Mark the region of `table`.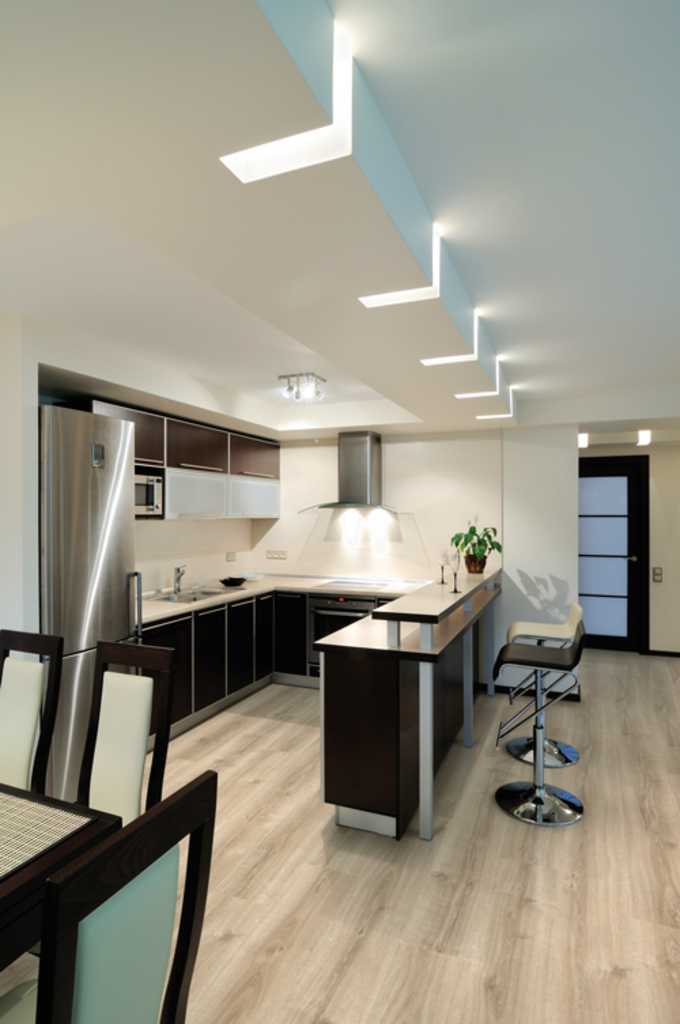
Region: bbox=(0, 771, 120, 971).
